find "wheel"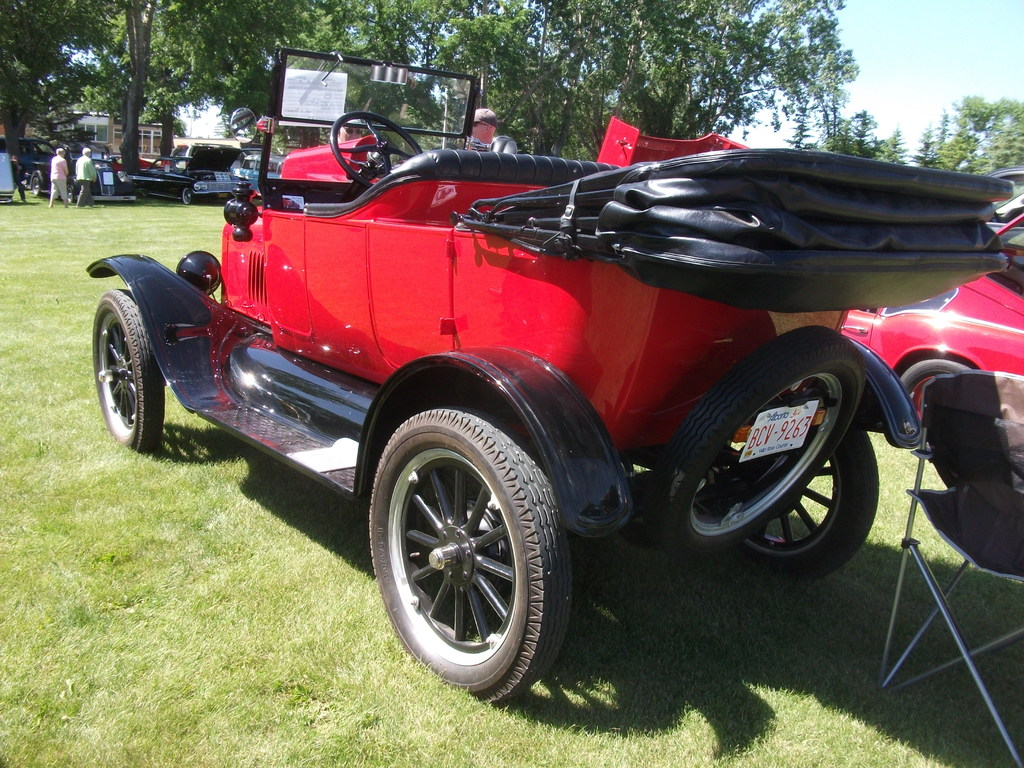
locate(32, 179, 41, 197)
